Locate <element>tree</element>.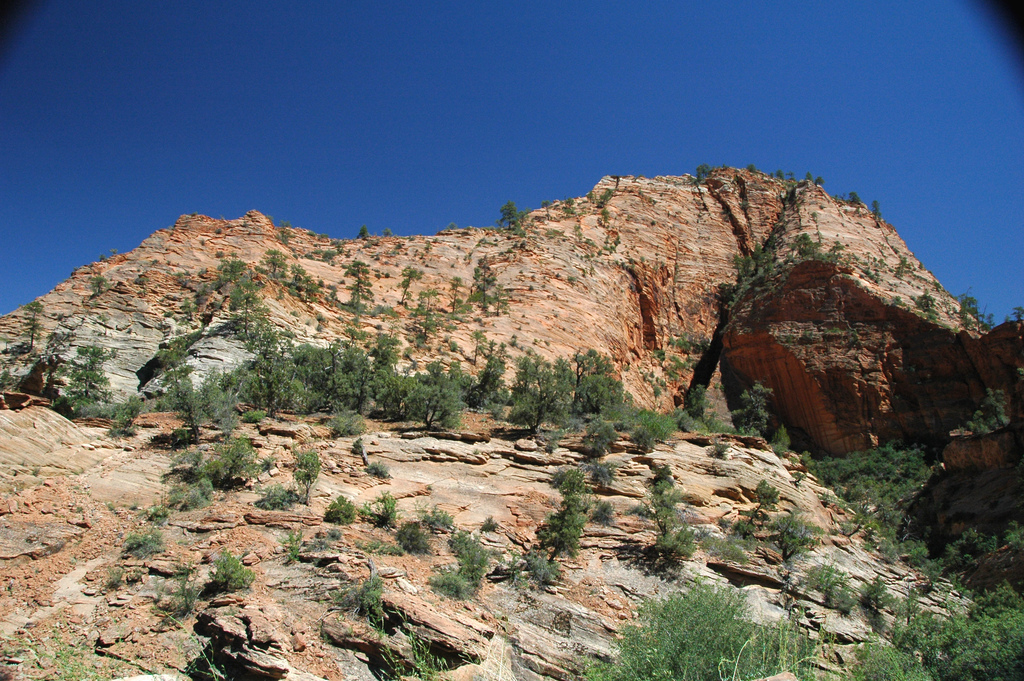
Bounding box: crop(572, 568, 829, 680).
